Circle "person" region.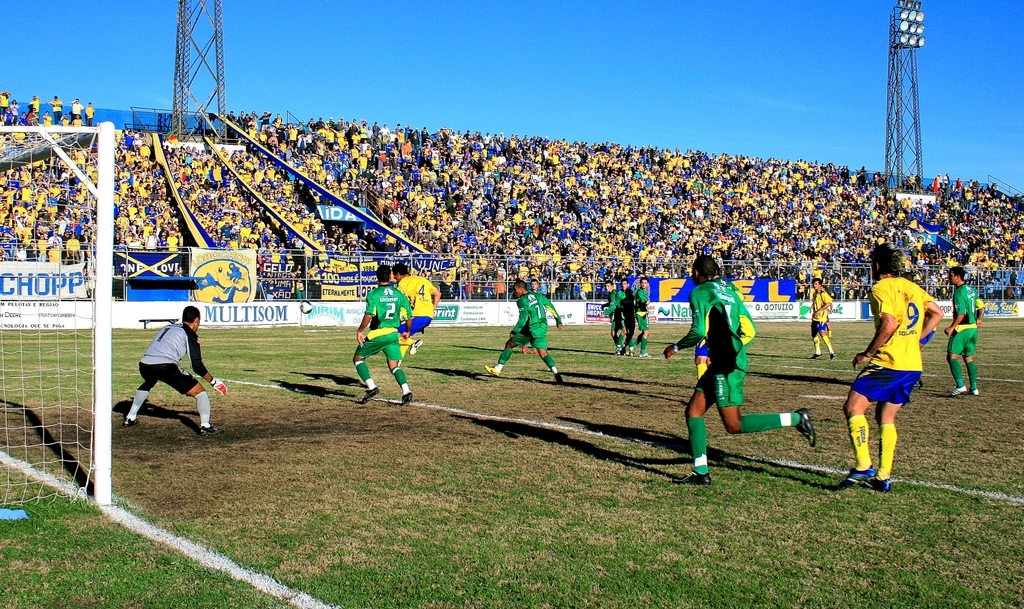
Region: rect(616, 281, 634, 356).
